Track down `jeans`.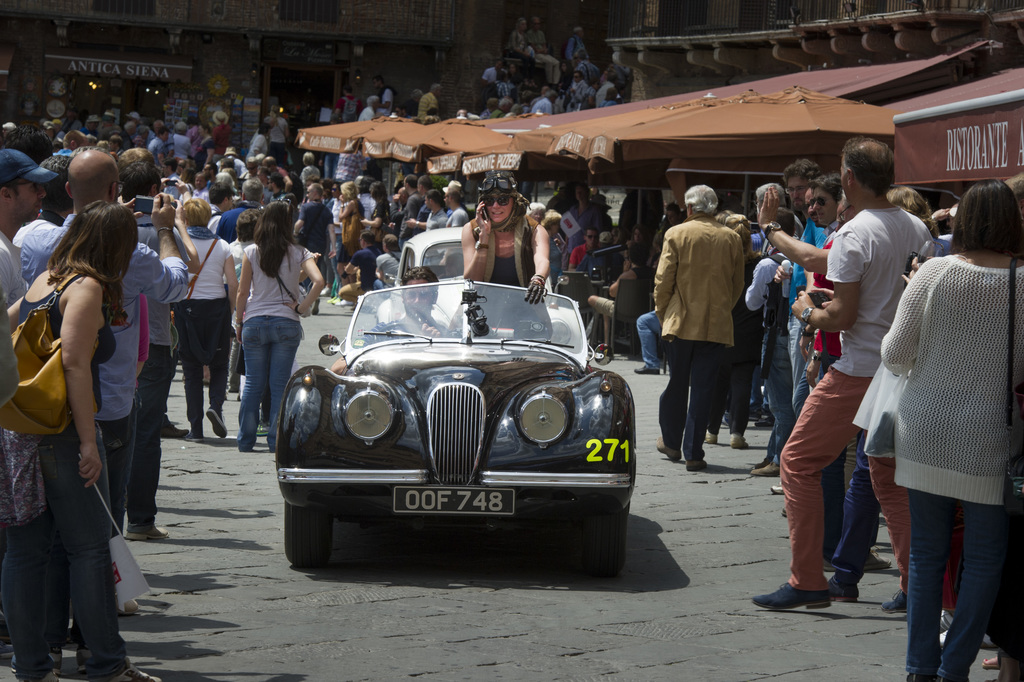
Tracked to (left=330, top=235, right=340, bottom=285).
